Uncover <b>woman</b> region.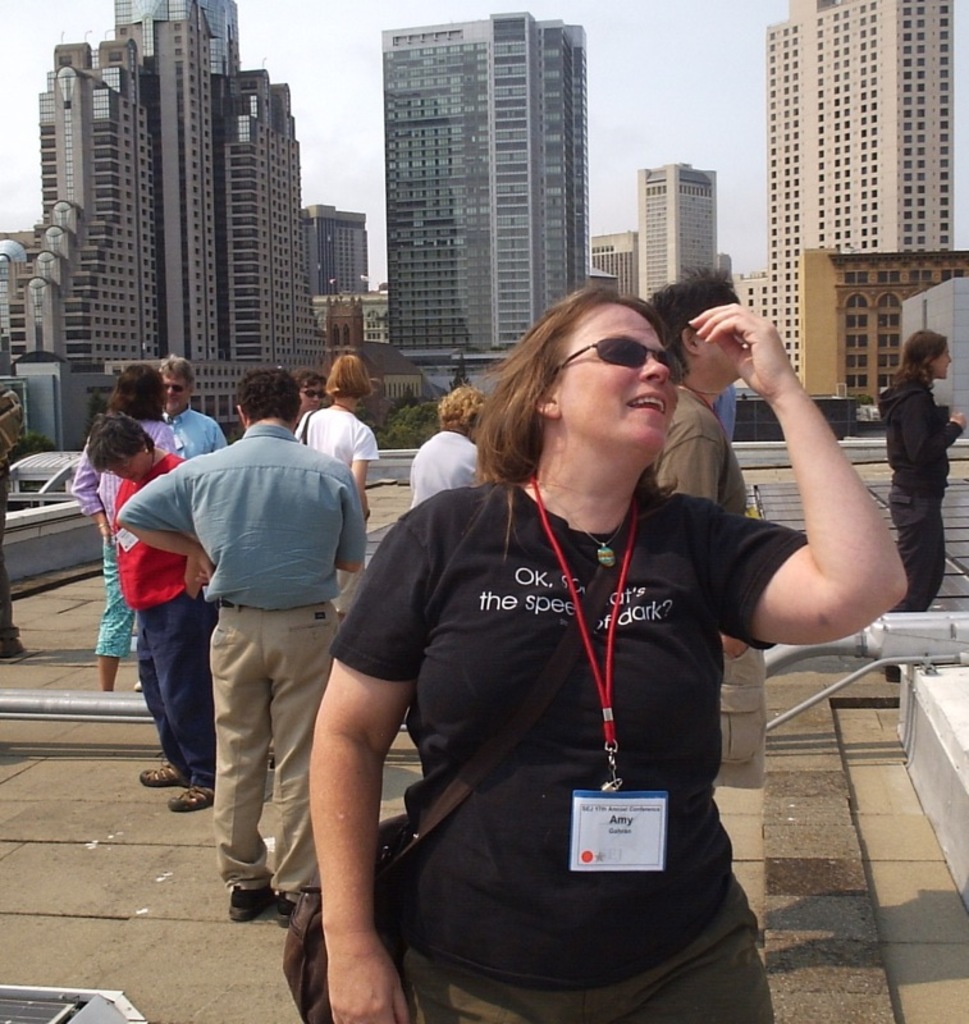
Uncovered: box=[410, 383, 485, 512].
